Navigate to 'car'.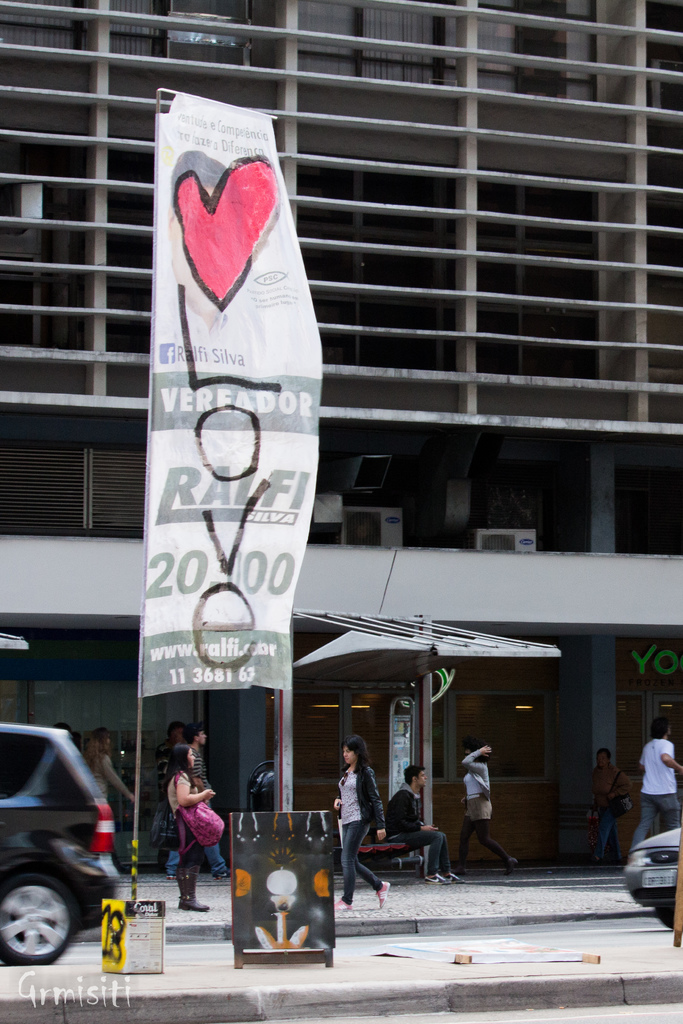
Navigation target: <bbox>620, 826, 682, 934</bbox>.
